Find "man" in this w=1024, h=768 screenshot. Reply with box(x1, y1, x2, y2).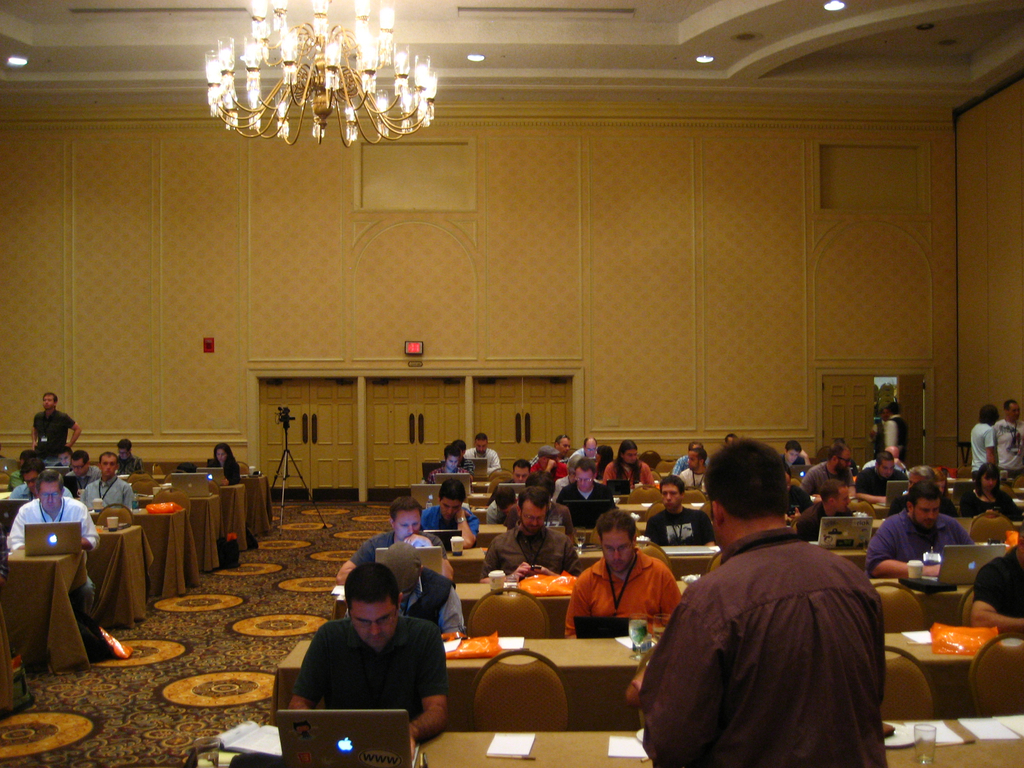
box(342, 542, 466, 634).
